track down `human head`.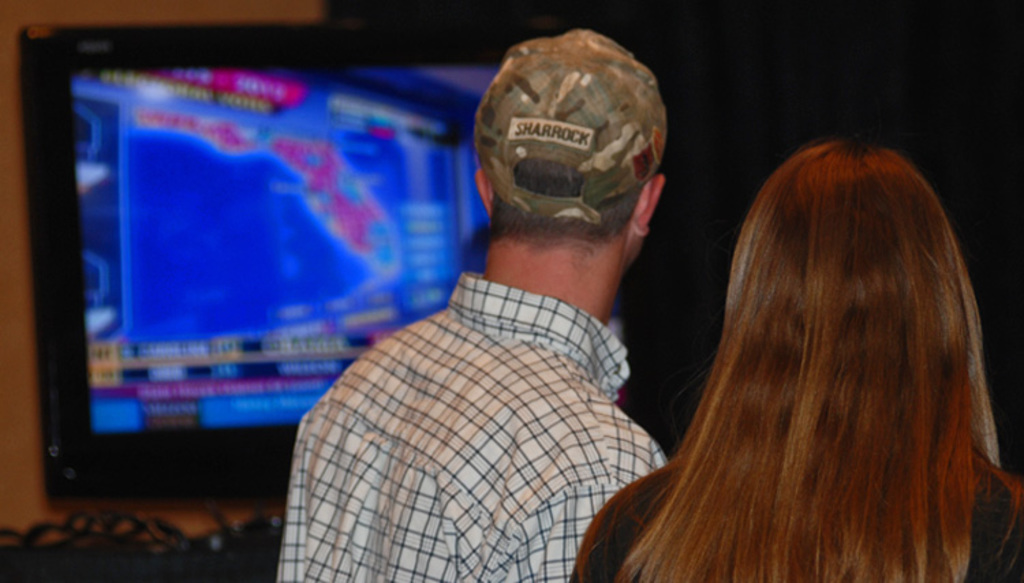
Tracked to box(726, 139, 979, 410).
